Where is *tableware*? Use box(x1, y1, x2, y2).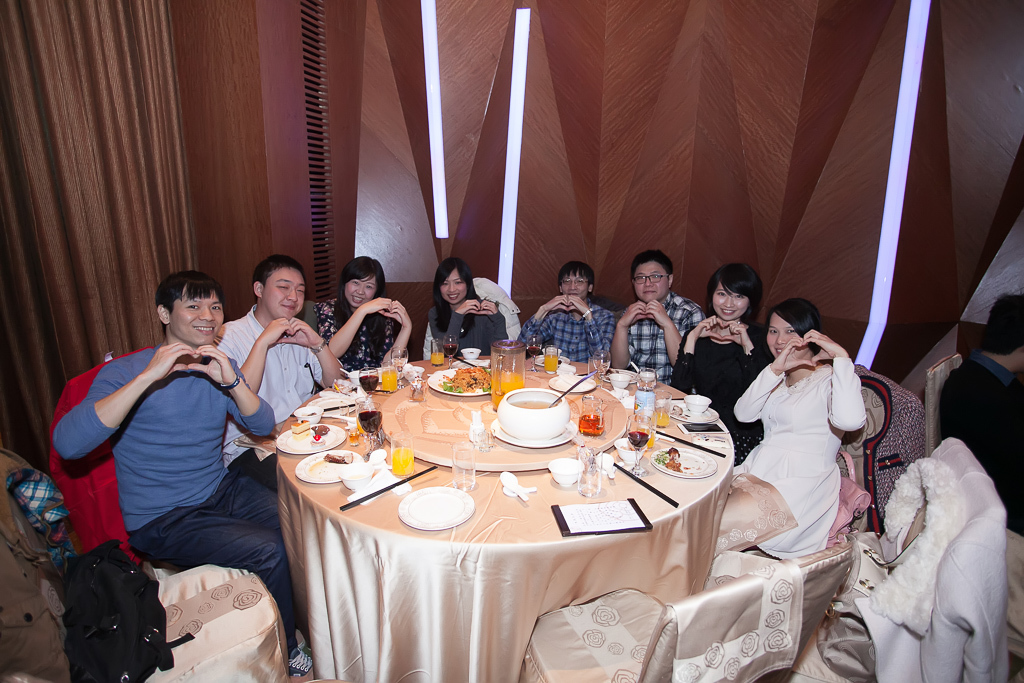
box(396, 486, 473, 529).
